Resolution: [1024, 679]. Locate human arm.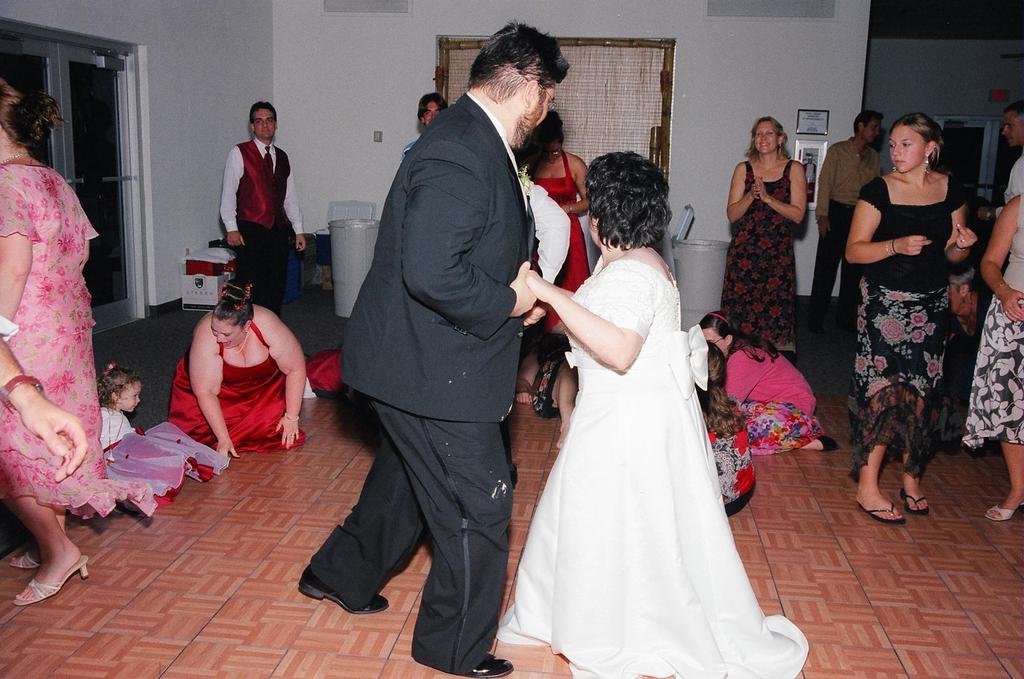
x1=721, y1=158, x2=757, y2=220.
